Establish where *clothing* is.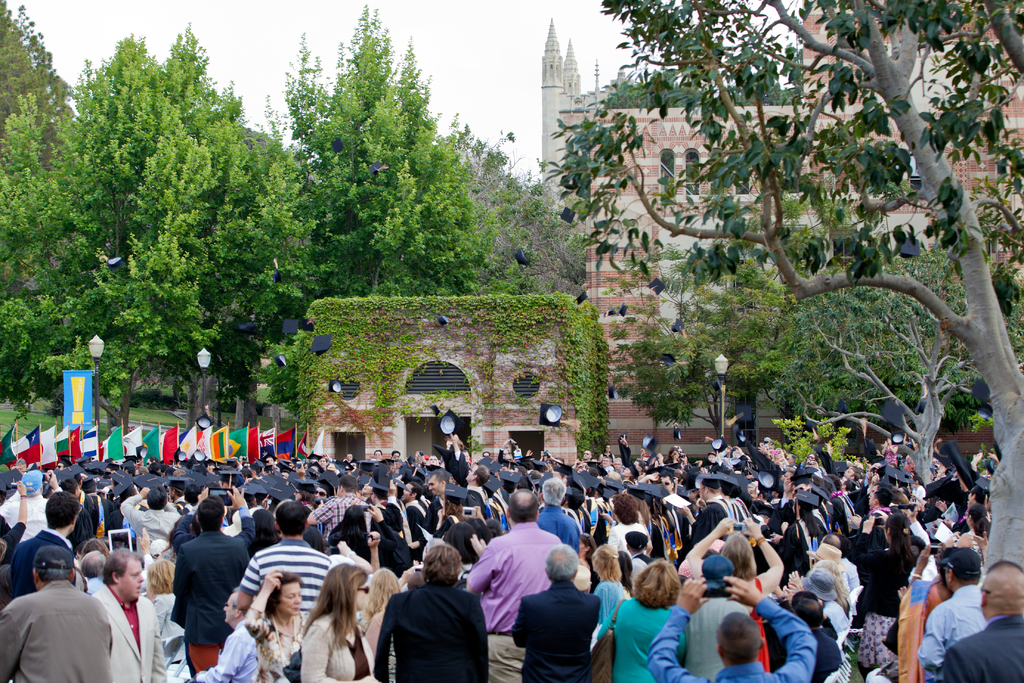
Established at (x1=911, y1=515, x2=934, y2=544).
